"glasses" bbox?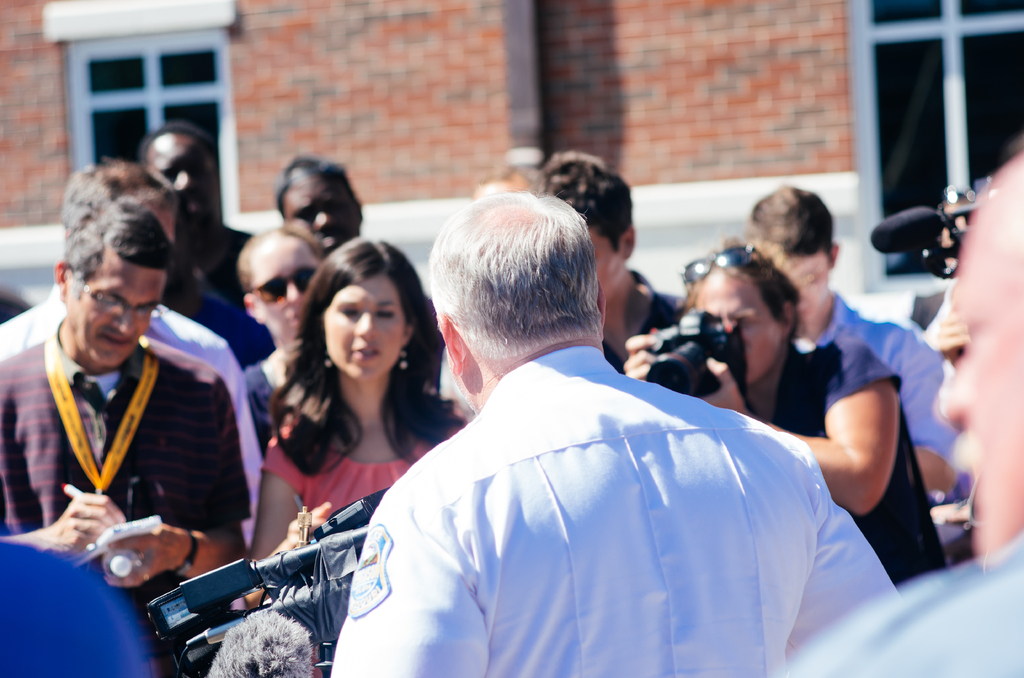
bbox=(65, 261, 162, 320)
